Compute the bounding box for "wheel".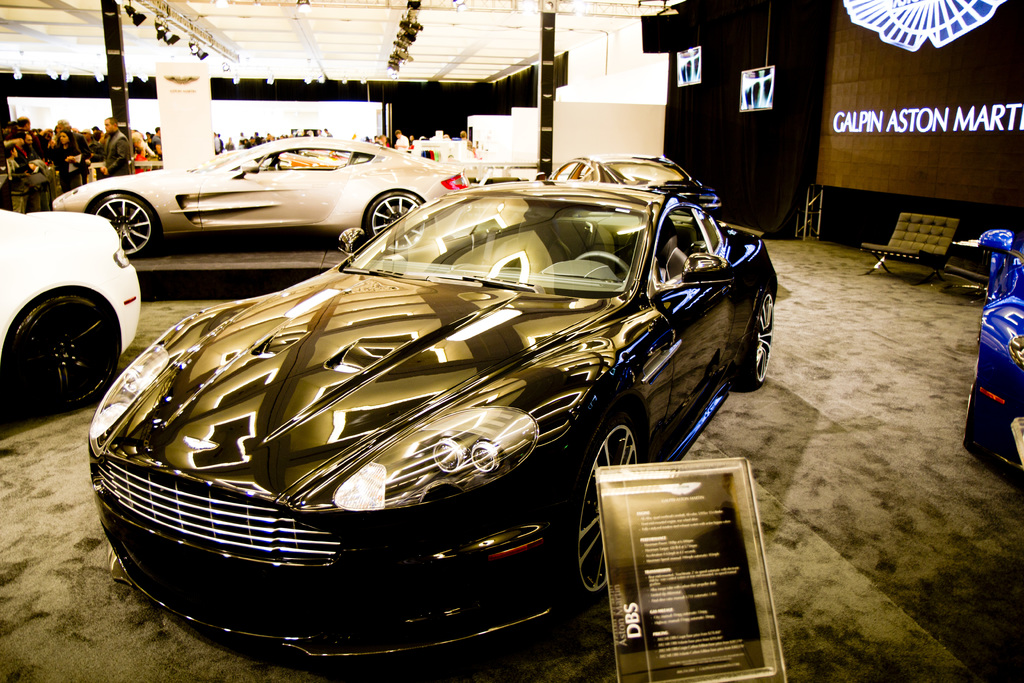
bbox=[966, 357, 986, 451].
